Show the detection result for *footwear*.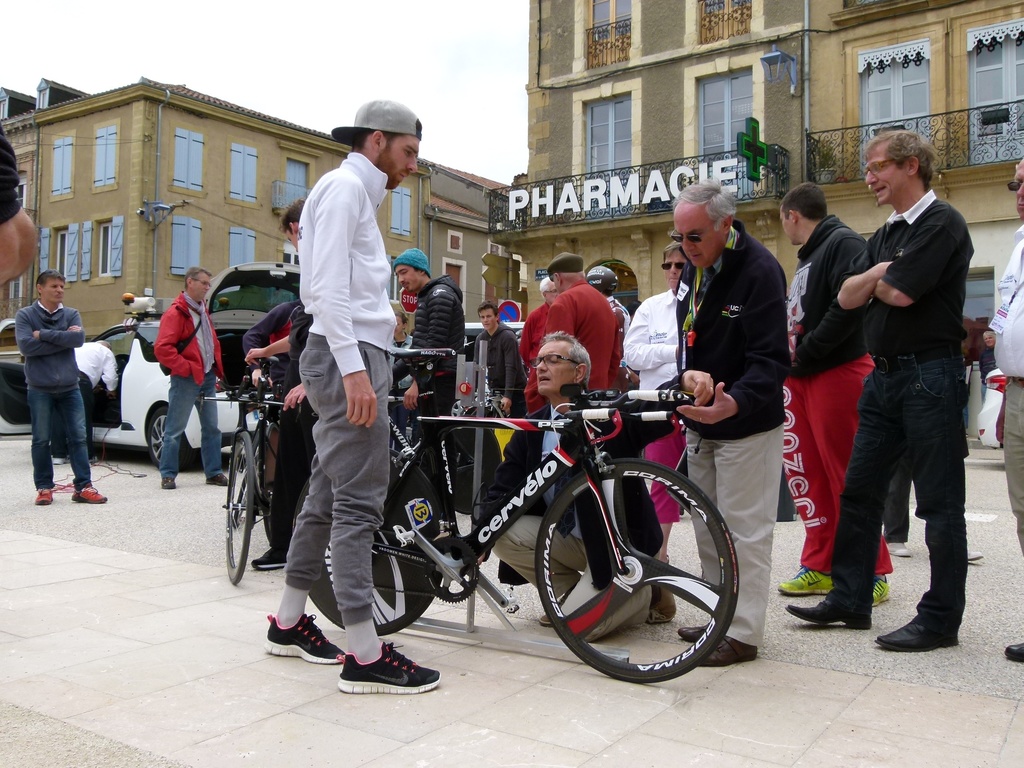
(336, 639, 439, 698).
